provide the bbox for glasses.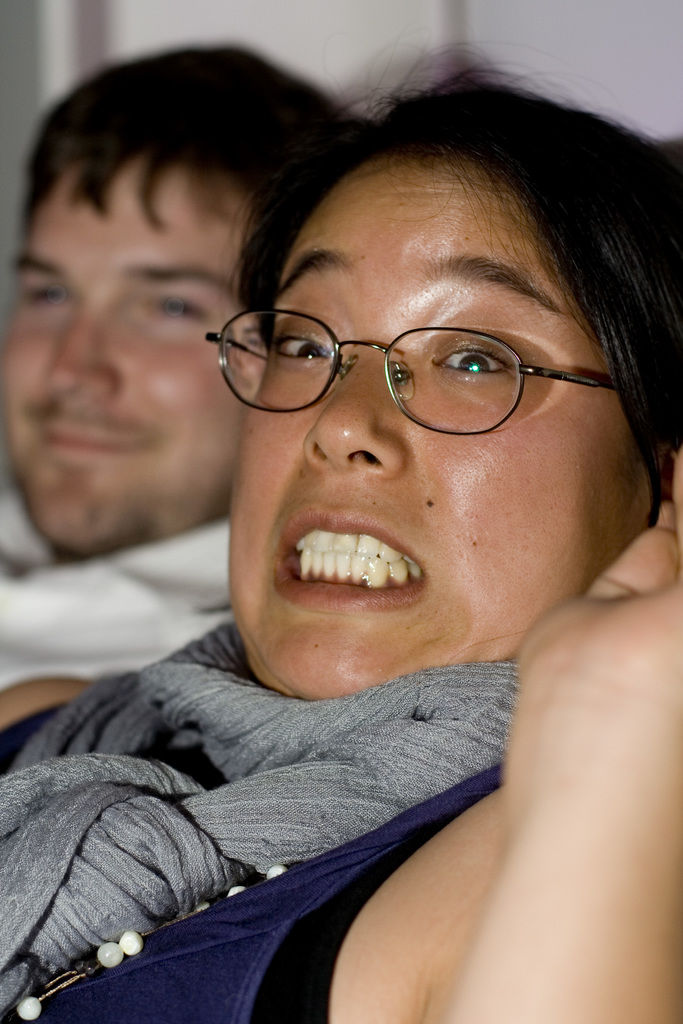
[left=193, top=294, right=613, bottom=426].
